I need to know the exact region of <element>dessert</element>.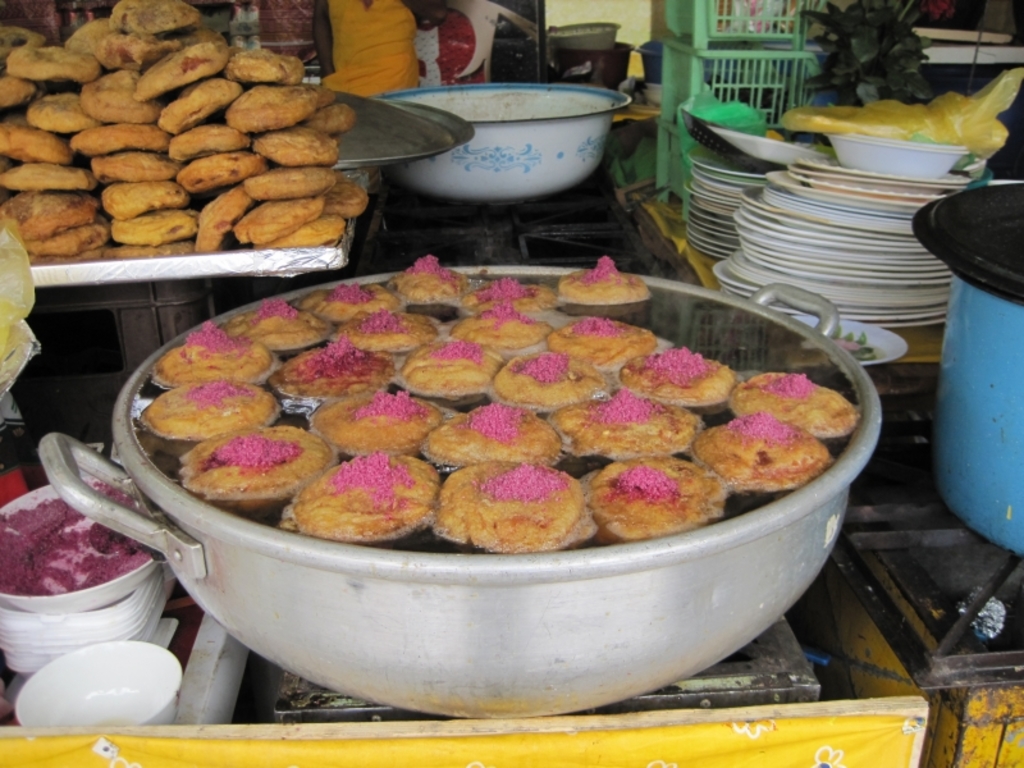
Region: x1=61 y1=15 x2=111 y2=56.
